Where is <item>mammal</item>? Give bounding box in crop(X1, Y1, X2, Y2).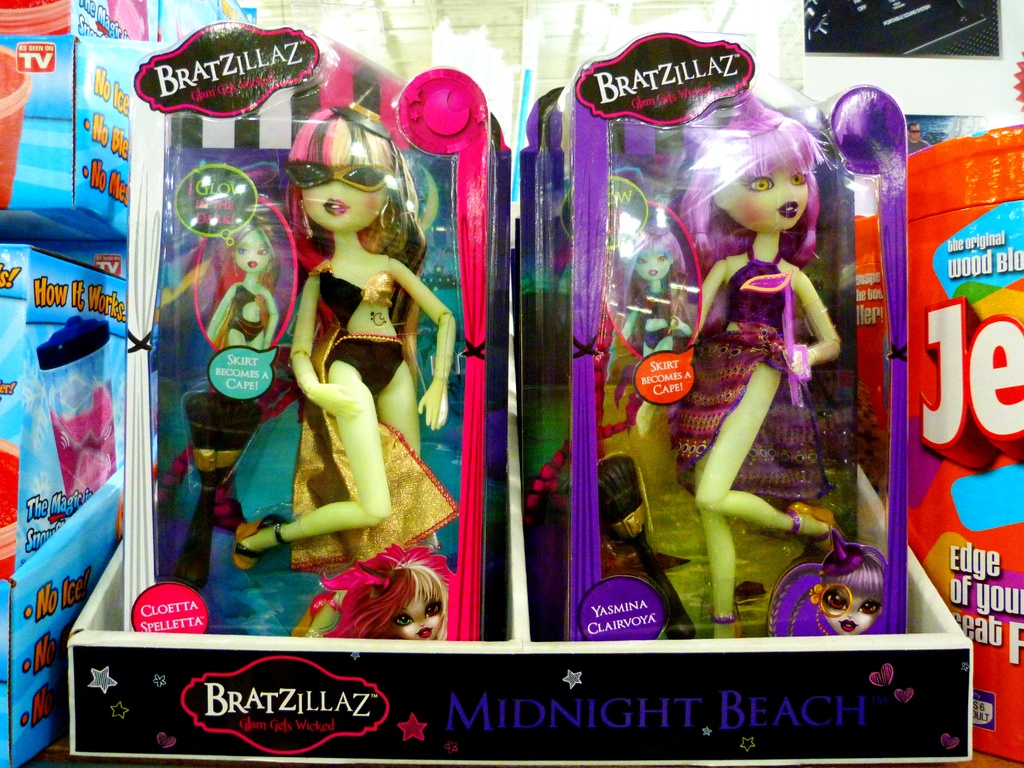
crop(314, 541, 460, 637).
